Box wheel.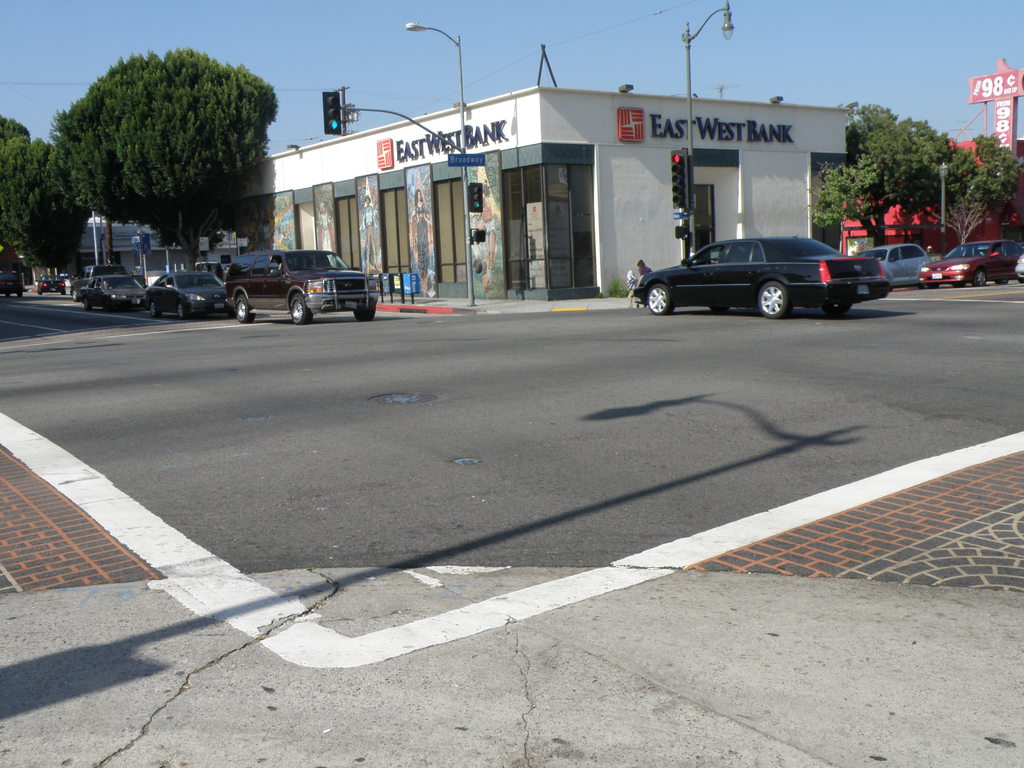
(left=975, top=268, right=985, bottom=287).
